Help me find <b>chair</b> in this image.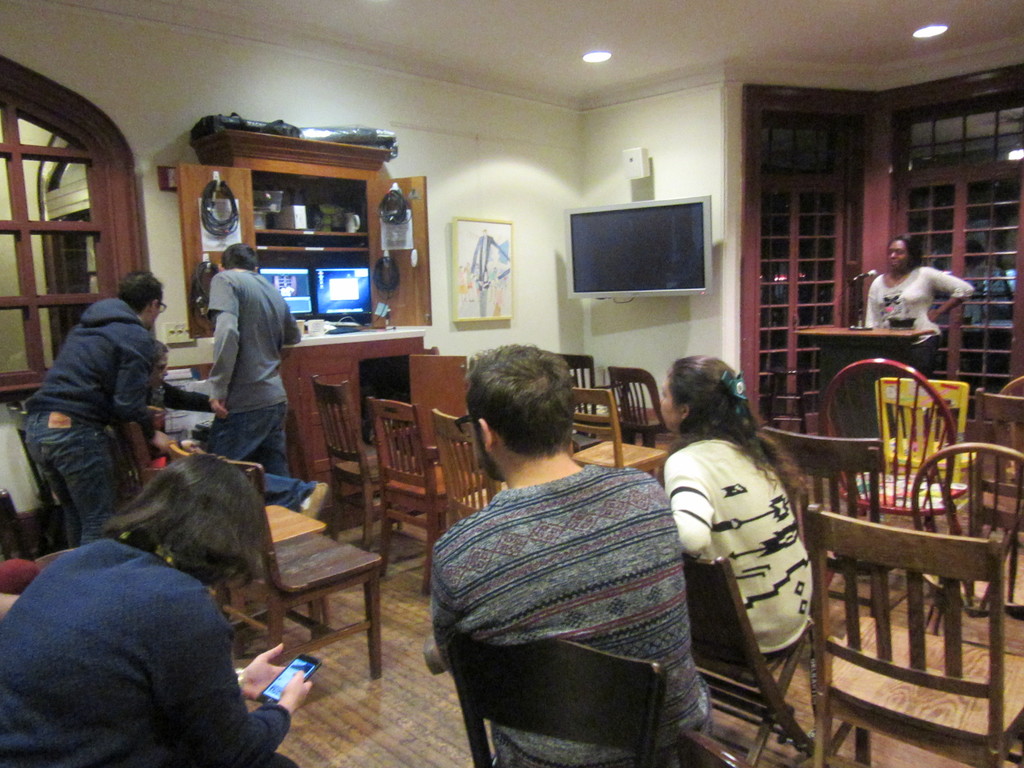
Found it: [604,364,677,452].
